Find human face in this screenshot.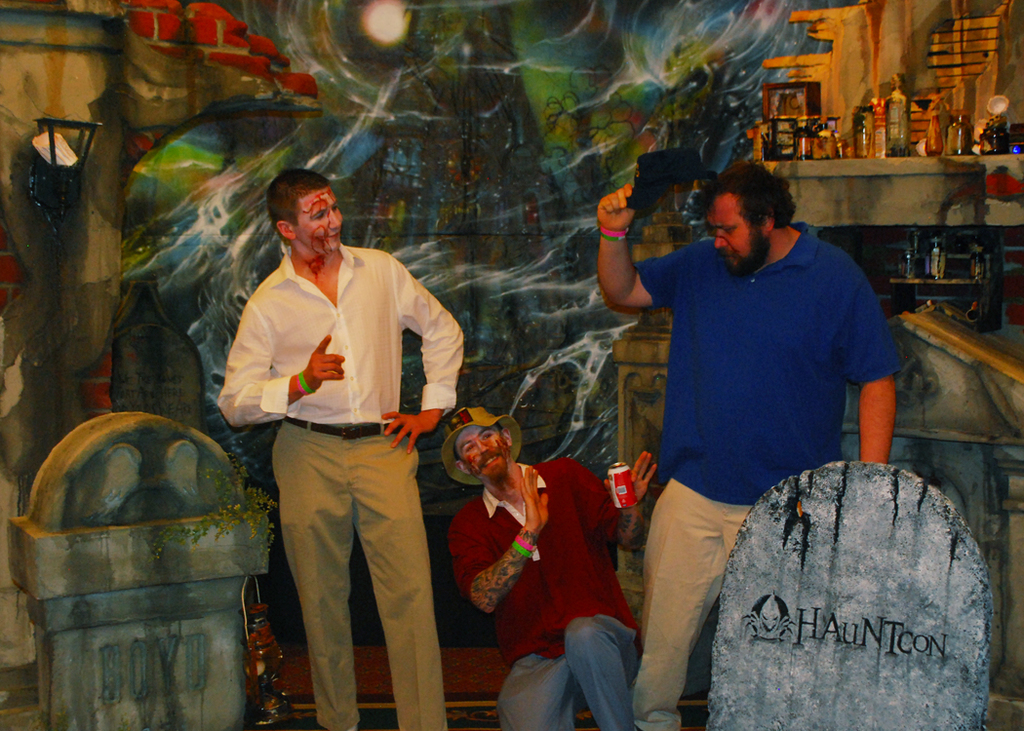
The bounding box for human face is (x1=454, y1=426, x2=509, y2=483).
